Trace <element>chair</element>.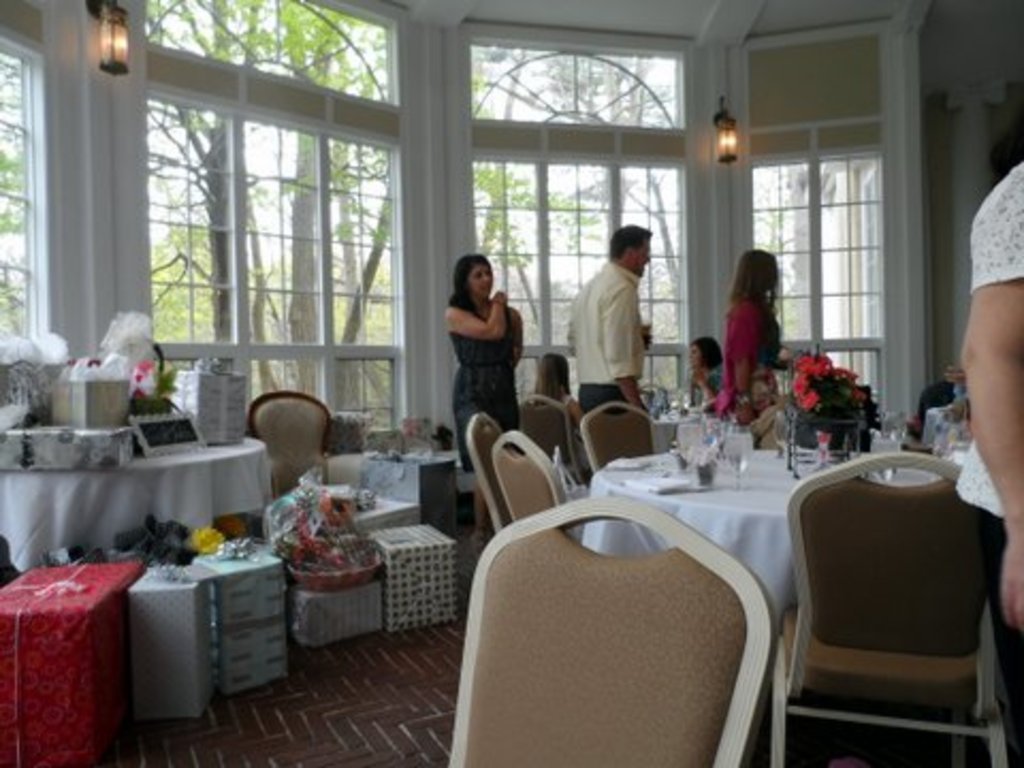
Traced to 491,422,572,523.
